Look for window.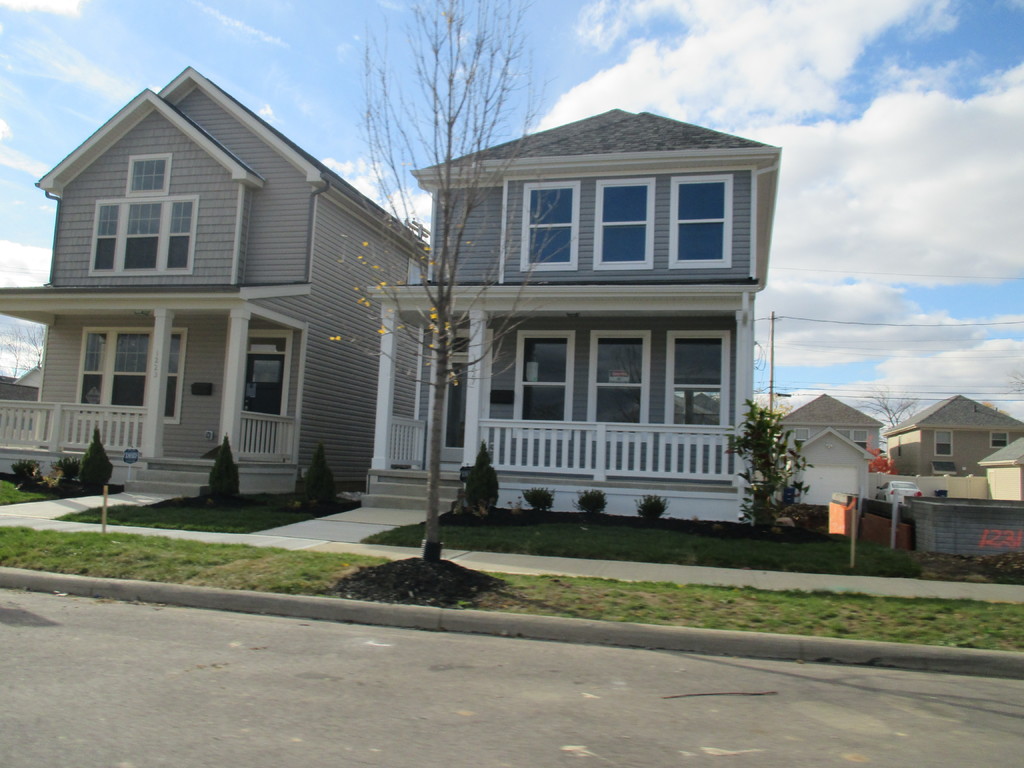
Found: {"left": 584, "top": 325, "right": 654, "bottom": 444}.
